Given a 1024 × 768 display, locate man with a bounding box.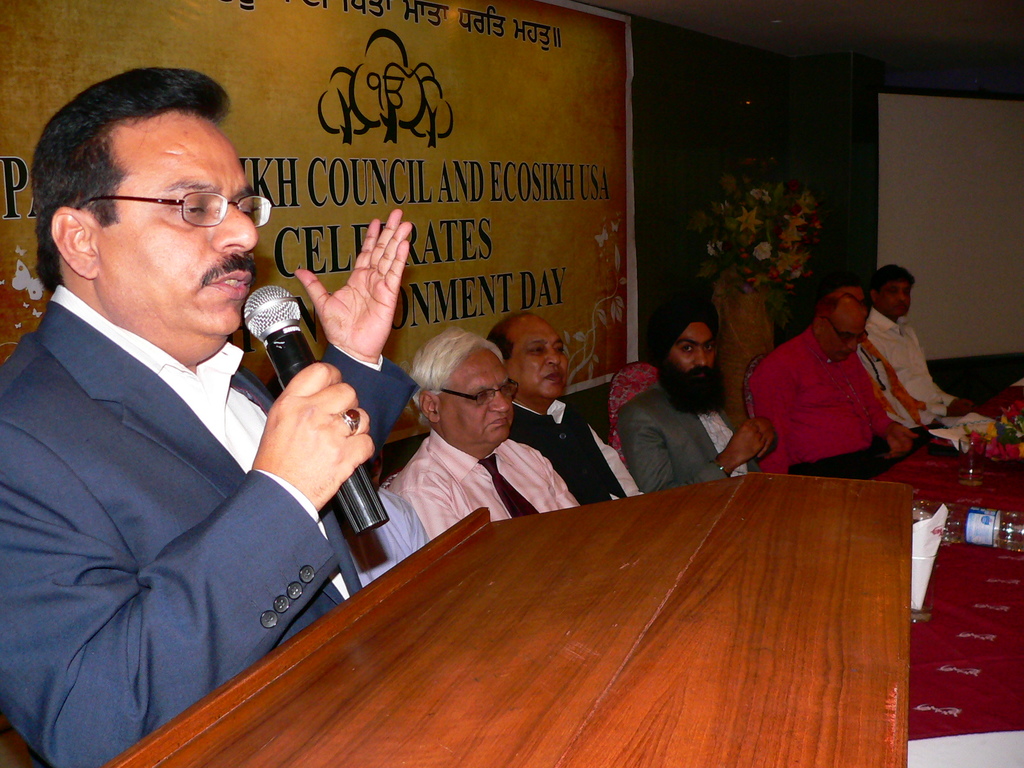
Located: detection(385, 325, 583, 537).
